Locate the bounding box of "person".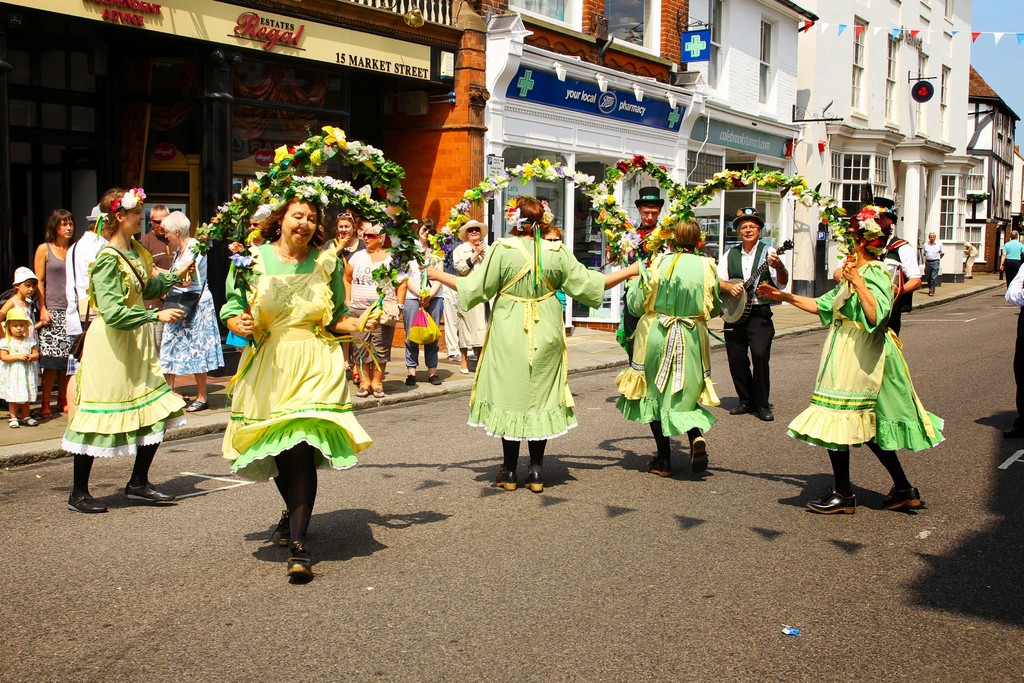
Bounding box: l=961, t=239, r=976, b=278.
